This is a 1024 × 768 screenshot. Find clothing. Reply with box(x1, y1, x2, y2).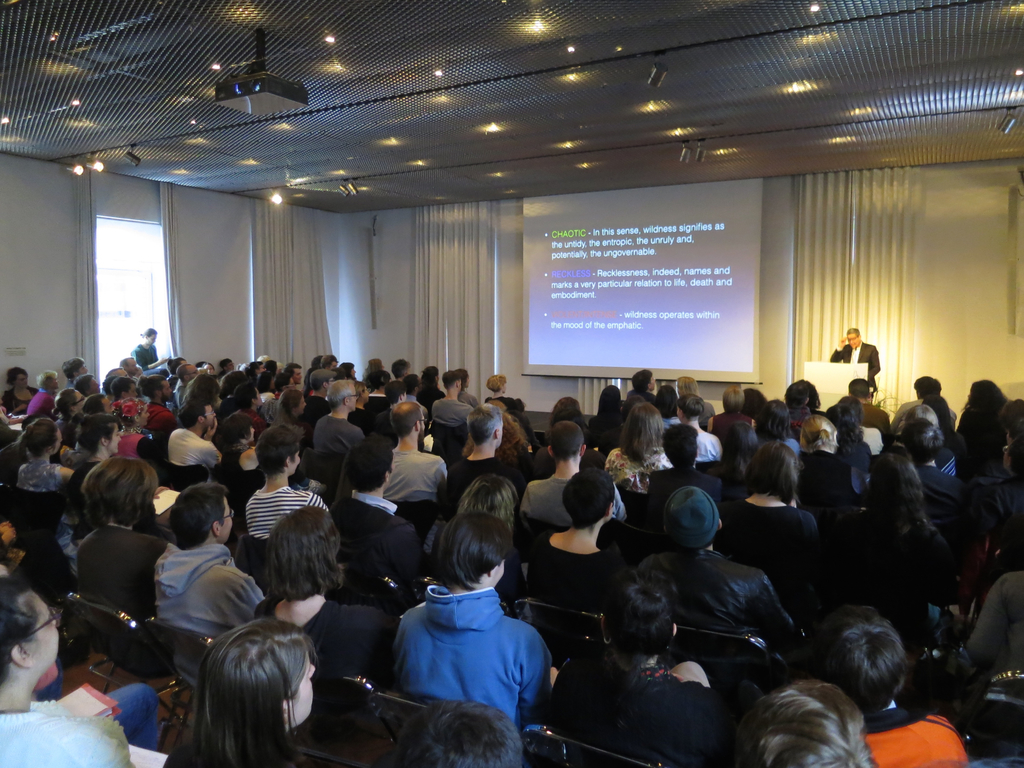
box(301, 396, 330, 425).
